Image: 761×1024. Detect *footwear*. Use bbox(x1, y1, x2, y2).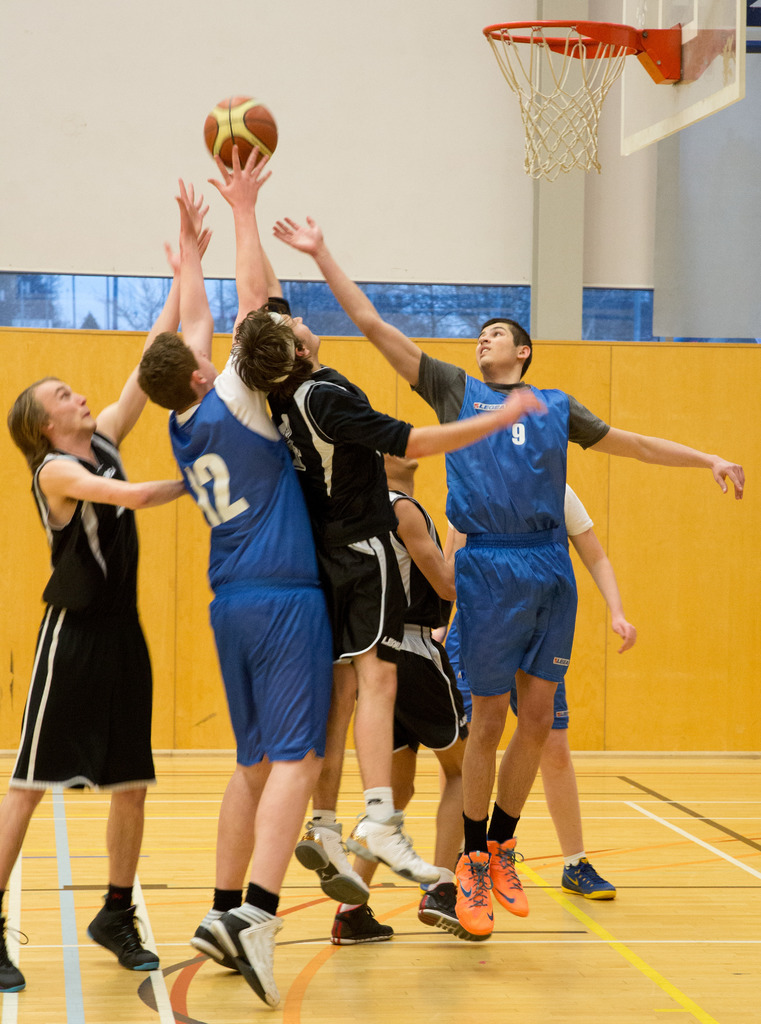
bbox(456, 850, 502, 930).
